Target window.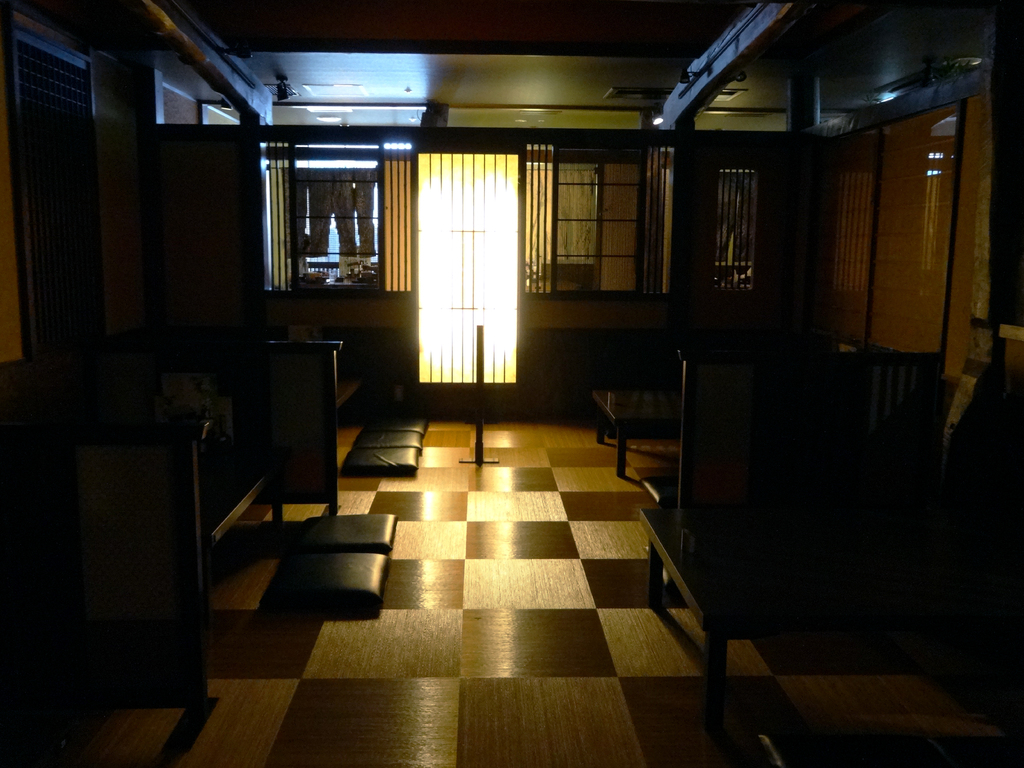
Target region: (left=269, top=136, right=397, bottom=296).
